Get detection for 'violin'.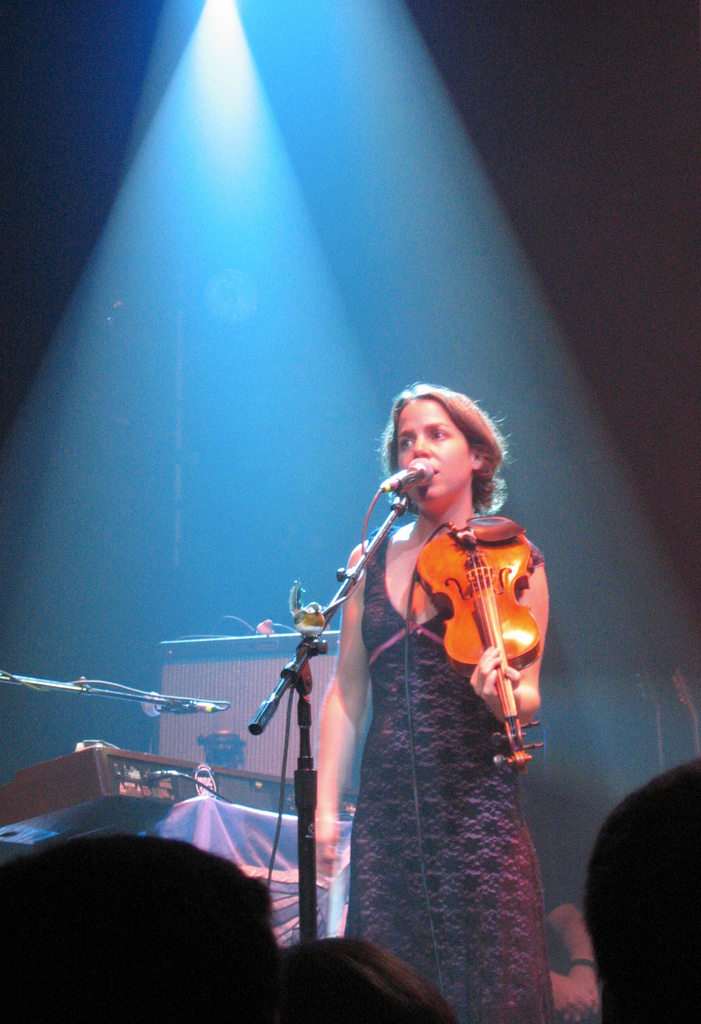
Detection: {"left": 393, "top": 481, "right": 550, "bottom": 742}.
